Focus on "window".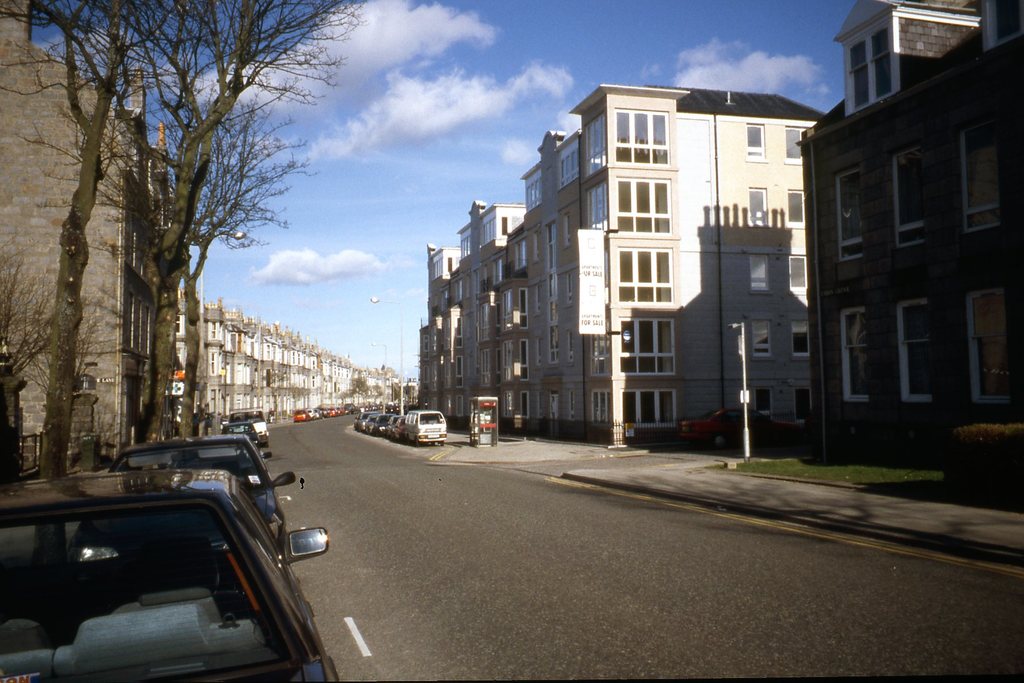
Focused at pyautogui.locateOnScreen(876, 29, 893, 101).
